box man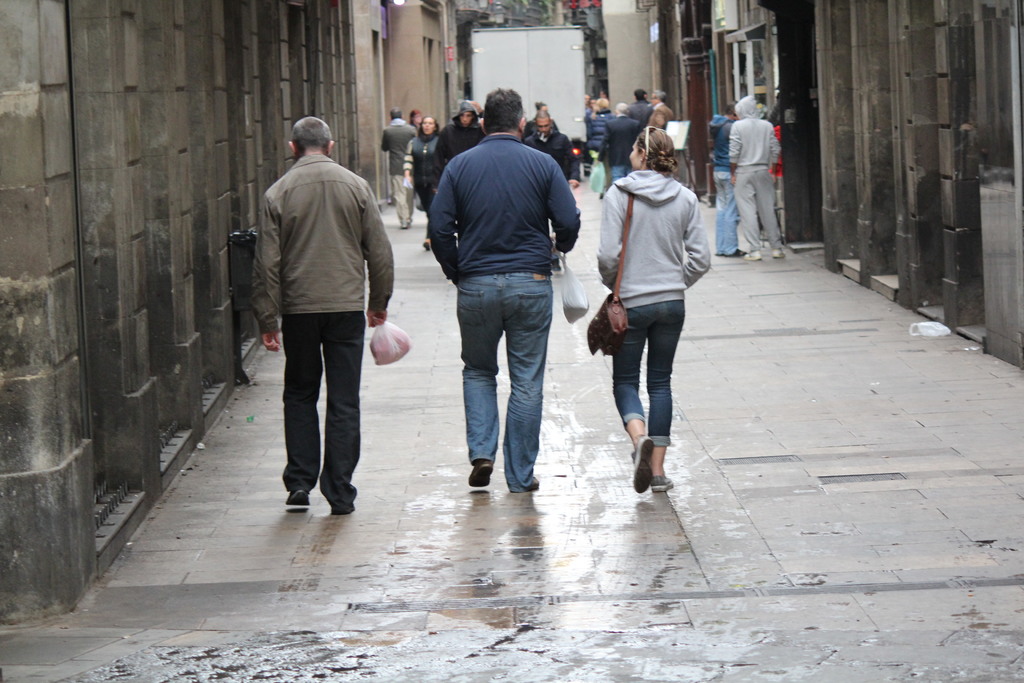
<region>380, 107, 419, 229</region>
